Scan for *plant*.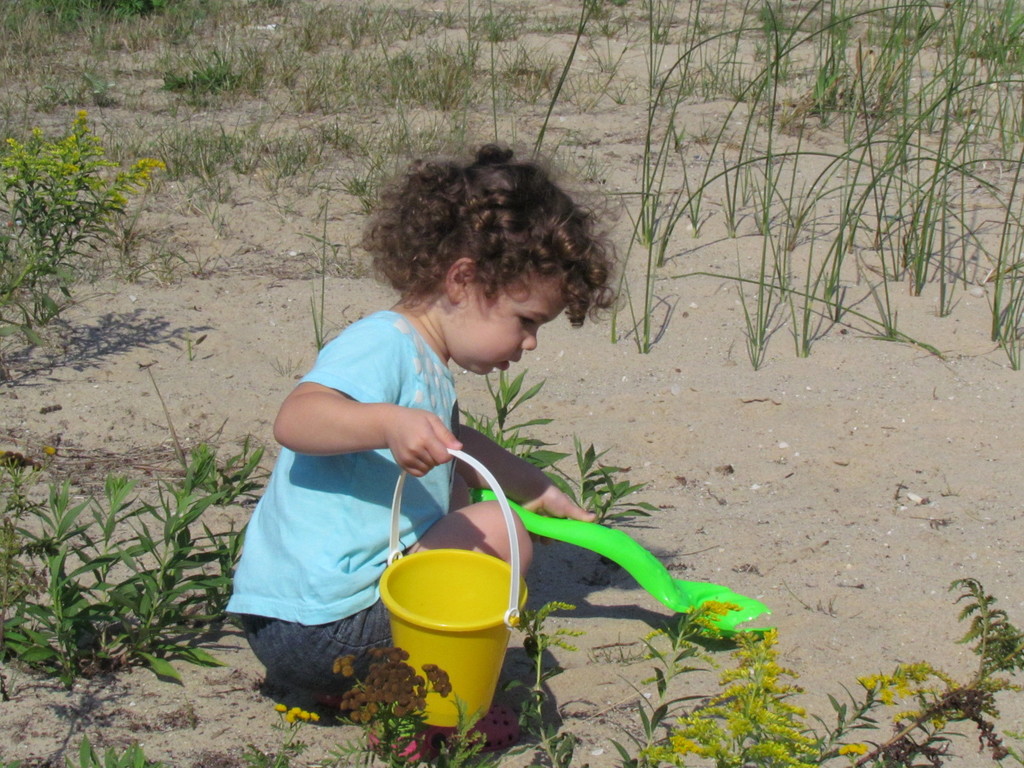
Scan result: (left=63, top=739, right=140, bottom=767).
